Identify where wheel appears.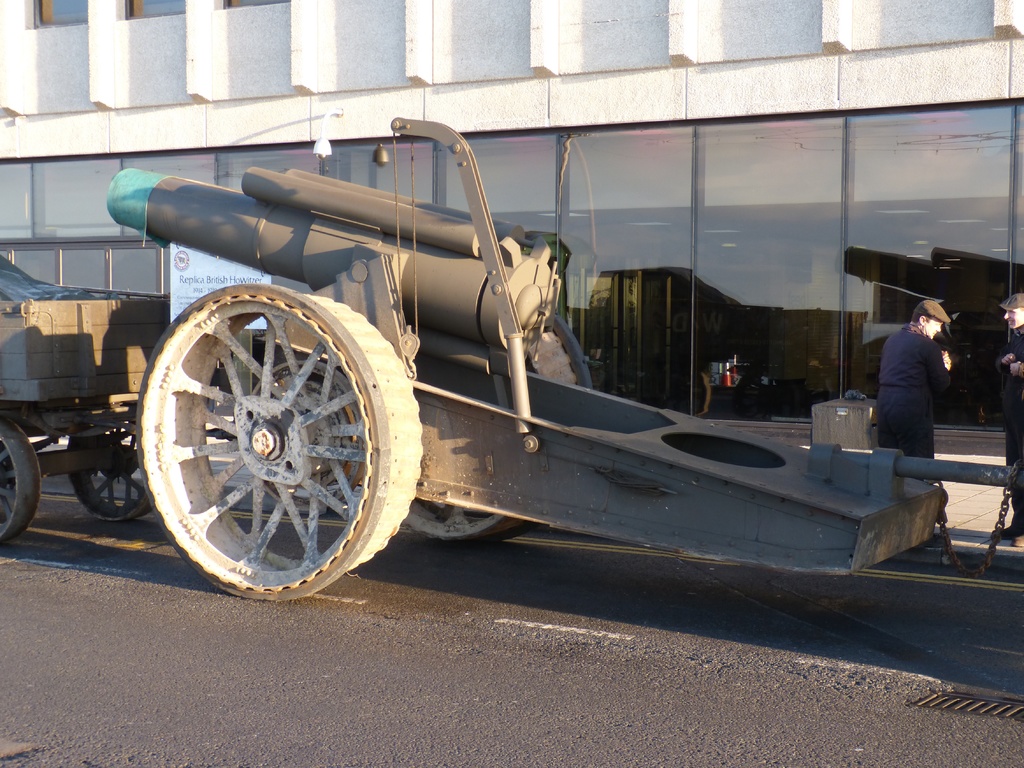
Appears at {"left": 139, "top": 279, "right": 410, "bottom": 591}.
